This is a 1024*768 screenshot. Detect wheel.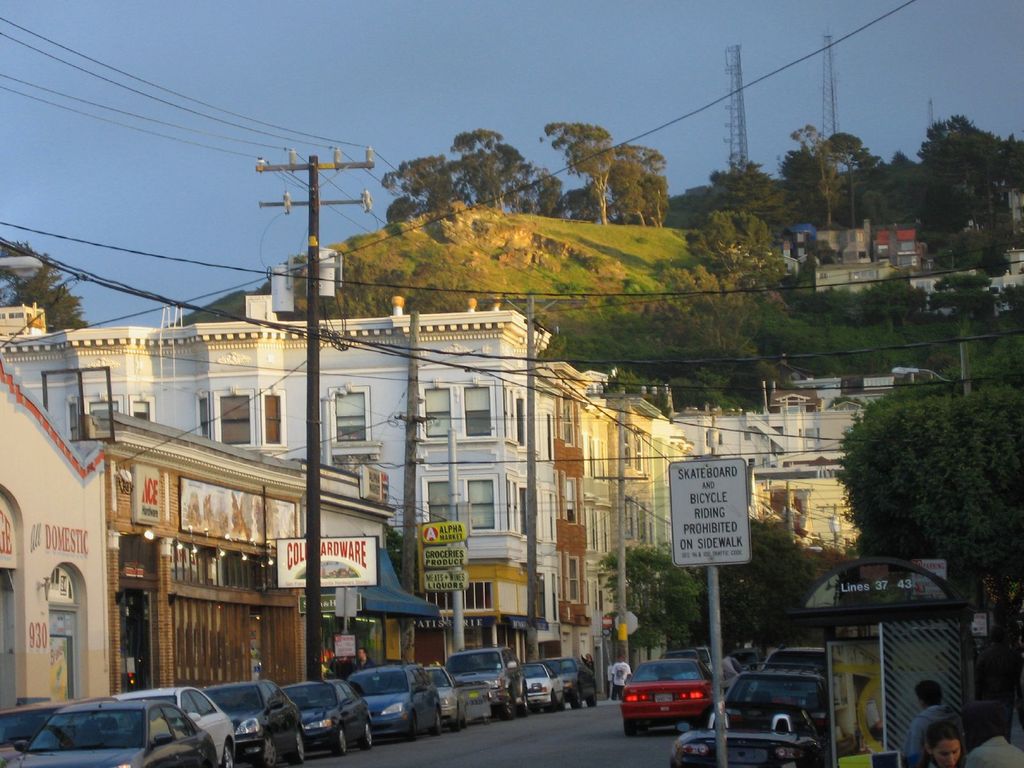
<box>262,737,275,767</box>.
